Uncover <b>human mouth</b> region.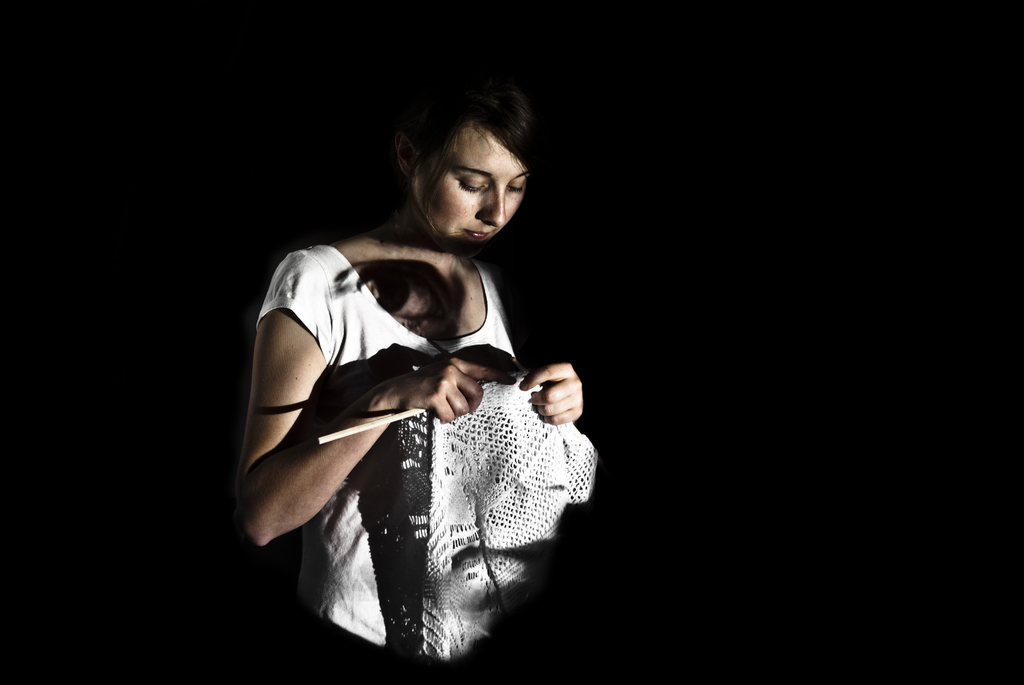
Uncovered: 465/226/496/236.
